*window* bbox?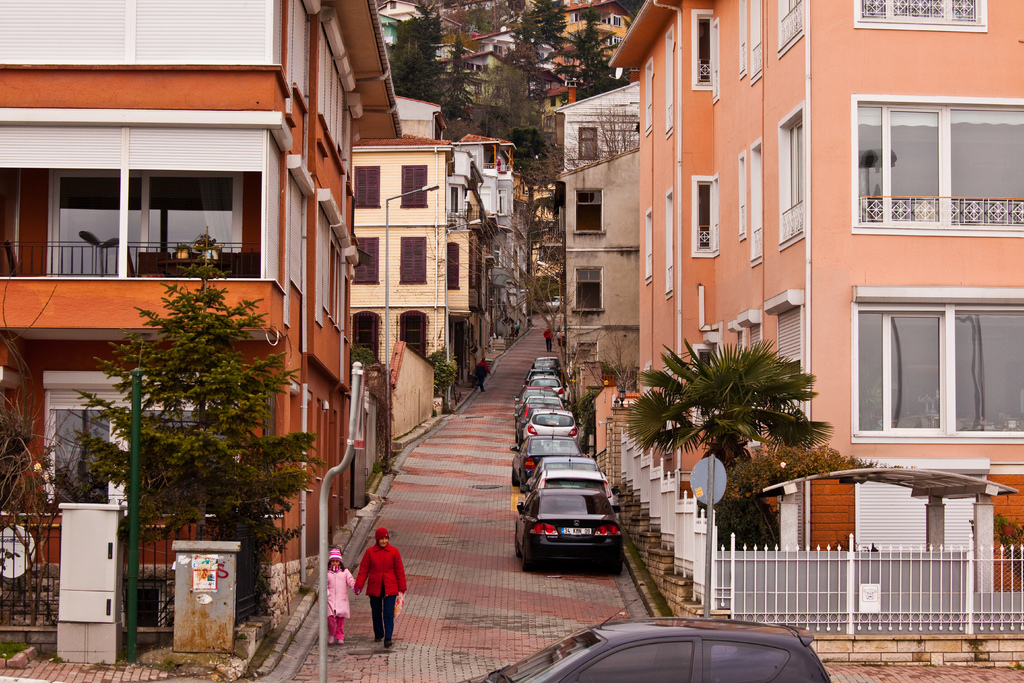
(x1=572, y1=1, x2=625, y2=26)
